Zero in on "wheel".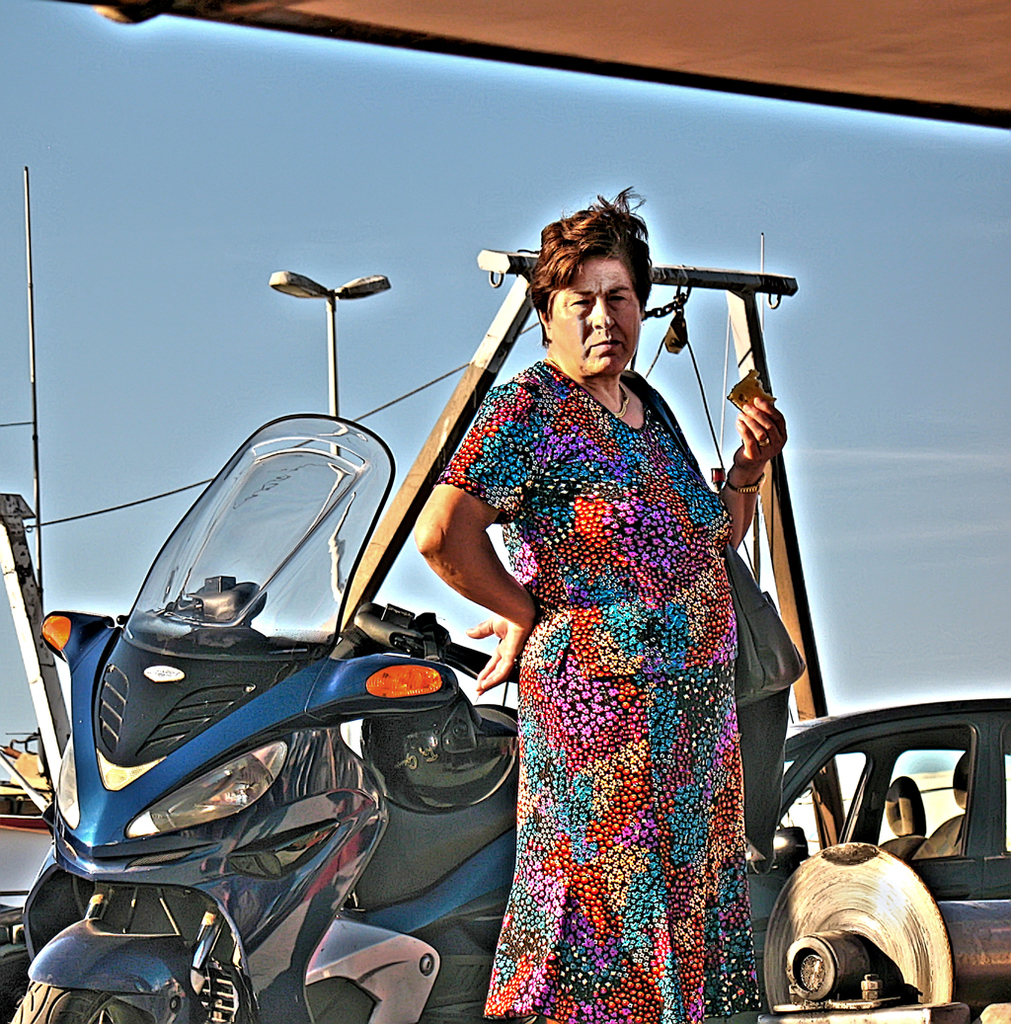
Zeroed in: 6/979/150/1023.
